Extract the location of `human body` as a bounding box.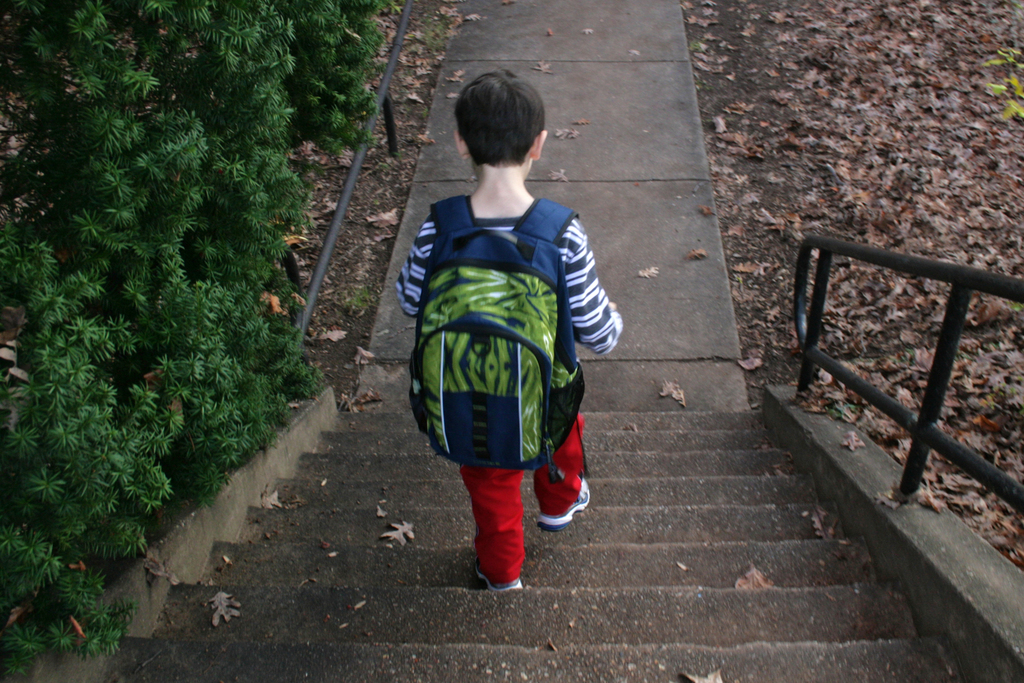
[393, 73, 623, 589].
